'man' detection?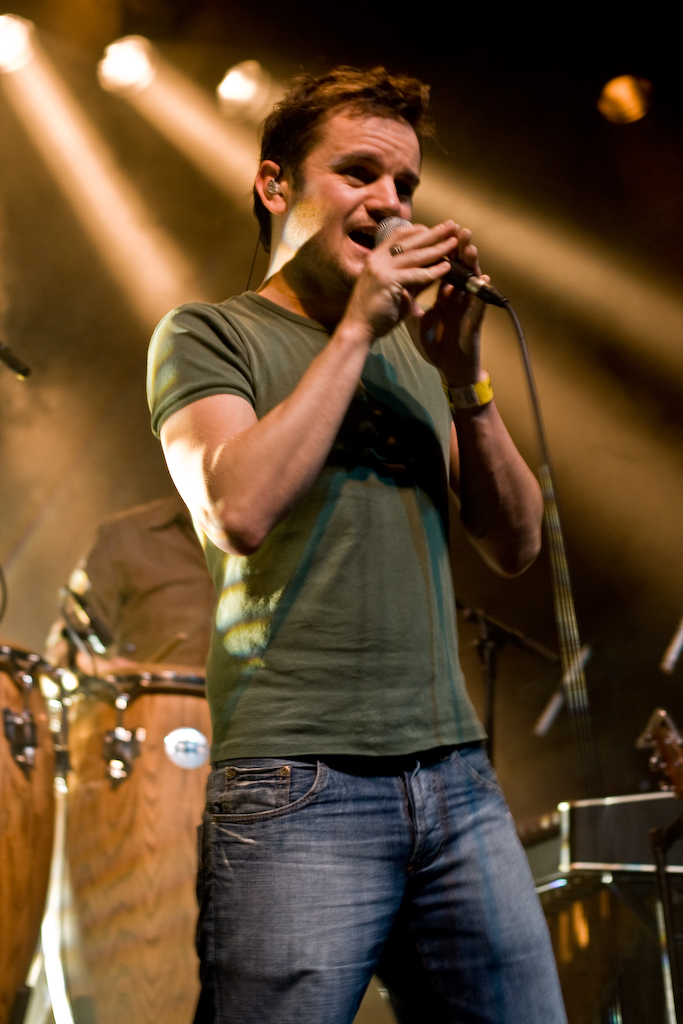
box=[125, 36, 576, 996]
